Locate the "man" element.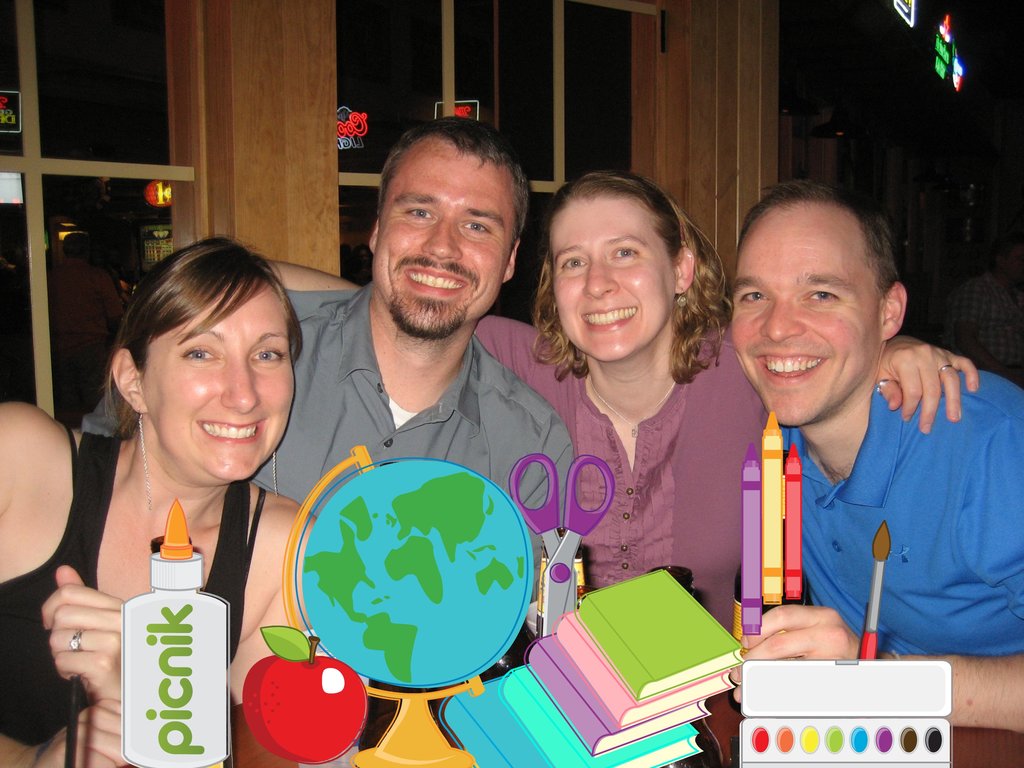
Element bbox: Rect(691, 191, 1016, 684).
